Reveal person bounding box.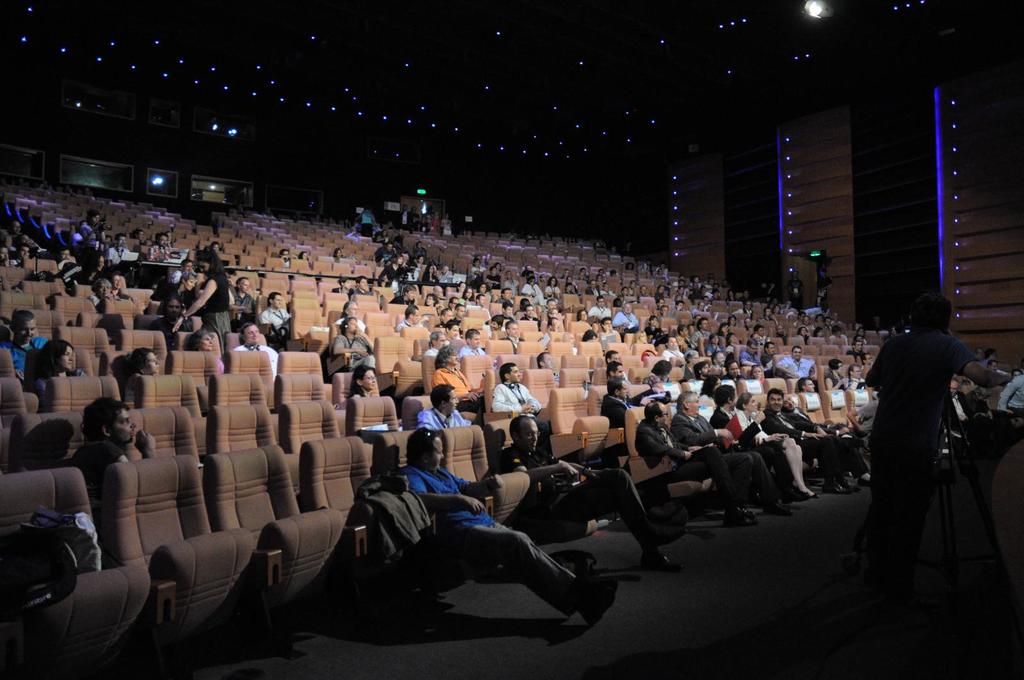
Revealed: 325,317,384,373.
